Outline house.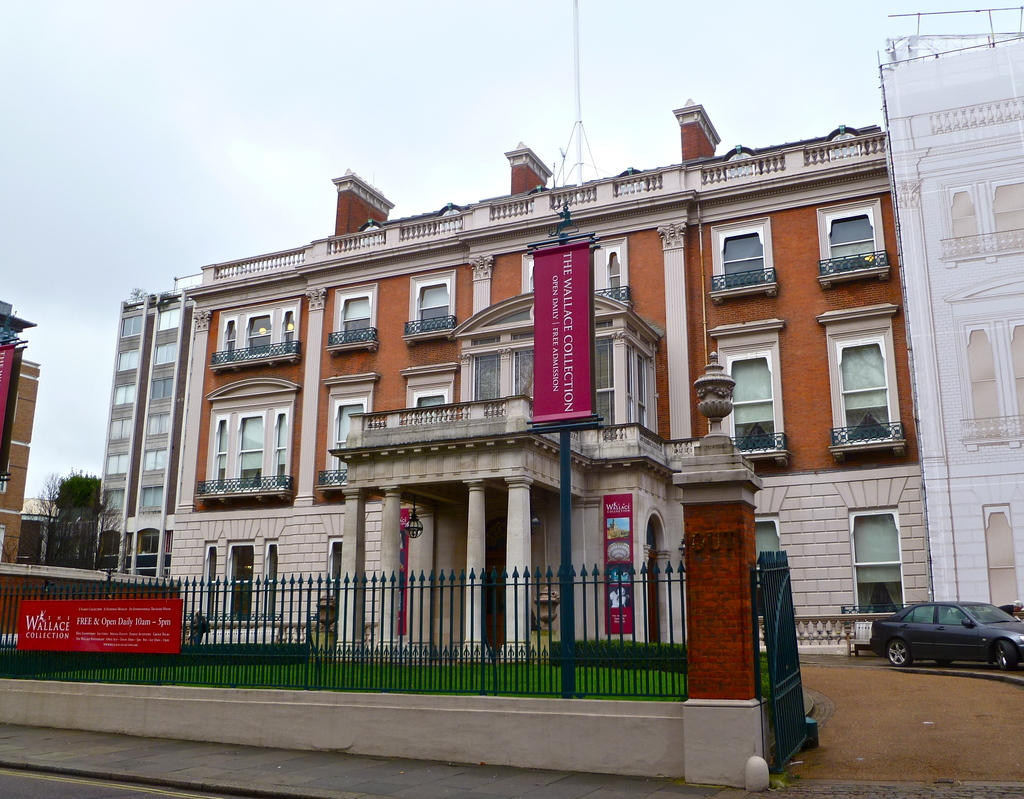
Outline: select_region(879, 1, 1023, 615).
